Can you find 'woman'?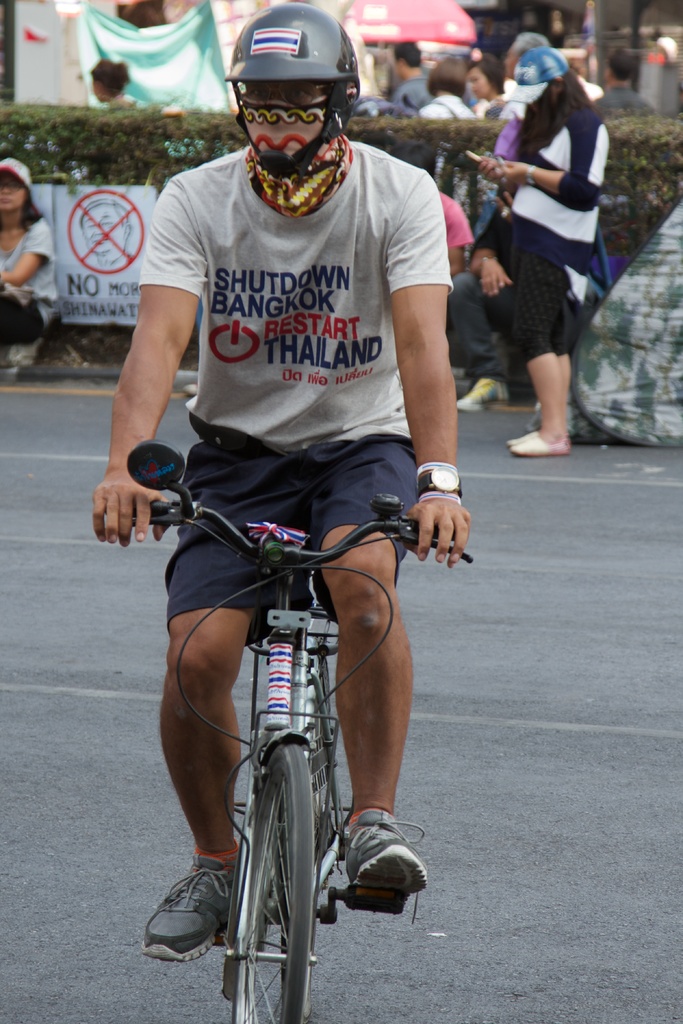
Yes, bounding box: (0,153,57,378).
